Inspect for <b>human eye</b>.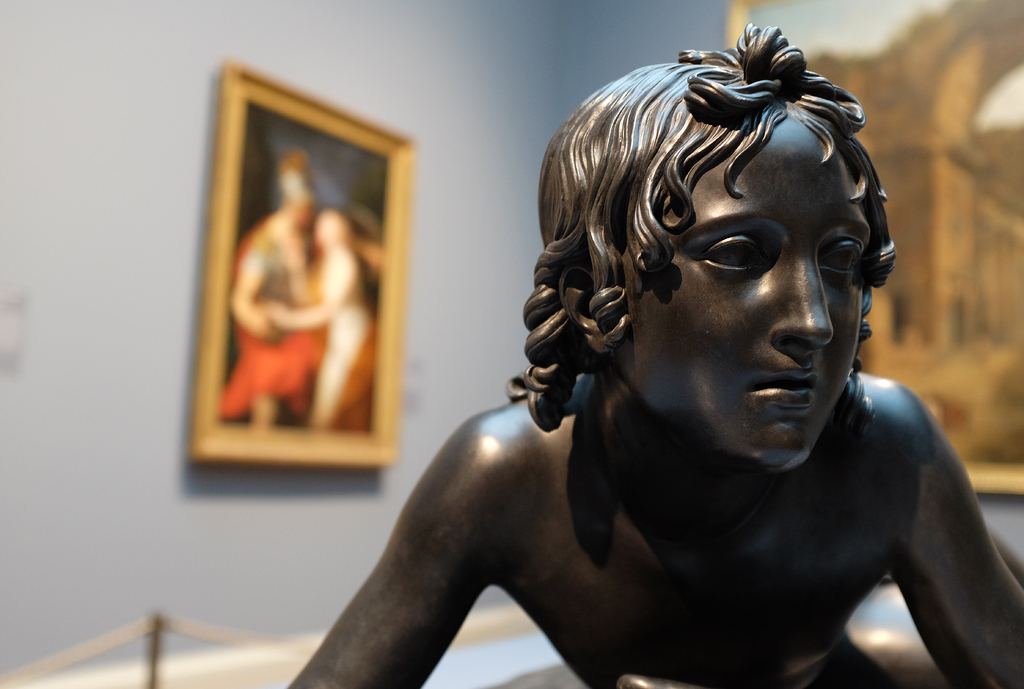
Inspection: 696/231/769/281.
